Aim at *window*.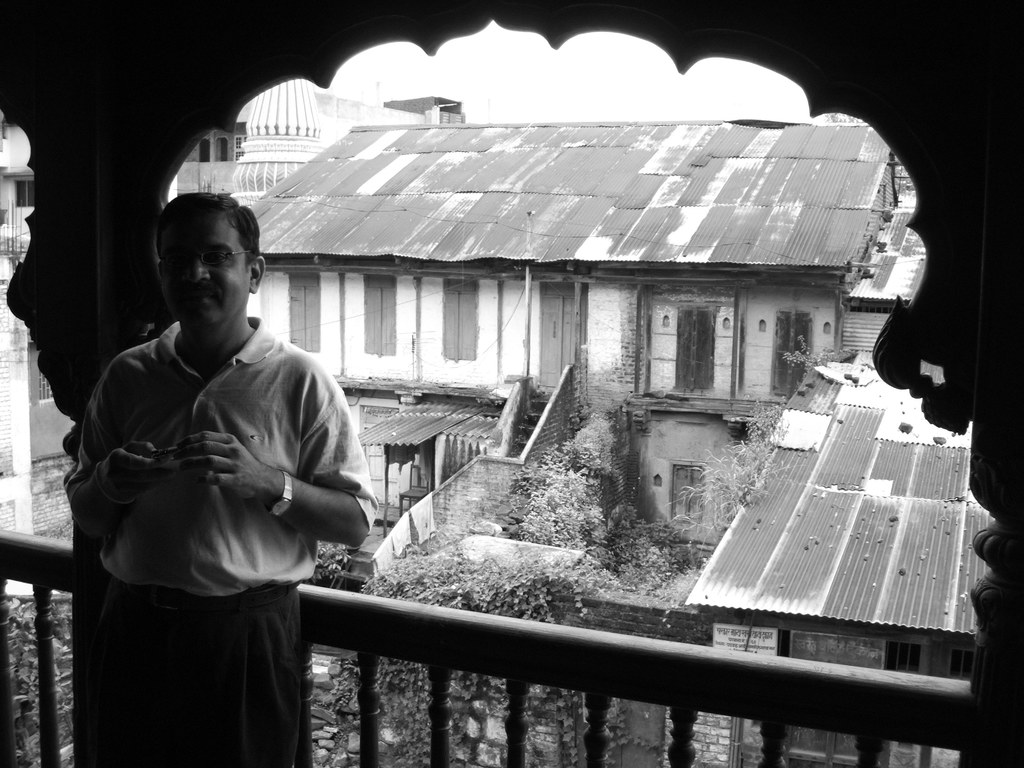
Aimed at [671,460,707,523].
